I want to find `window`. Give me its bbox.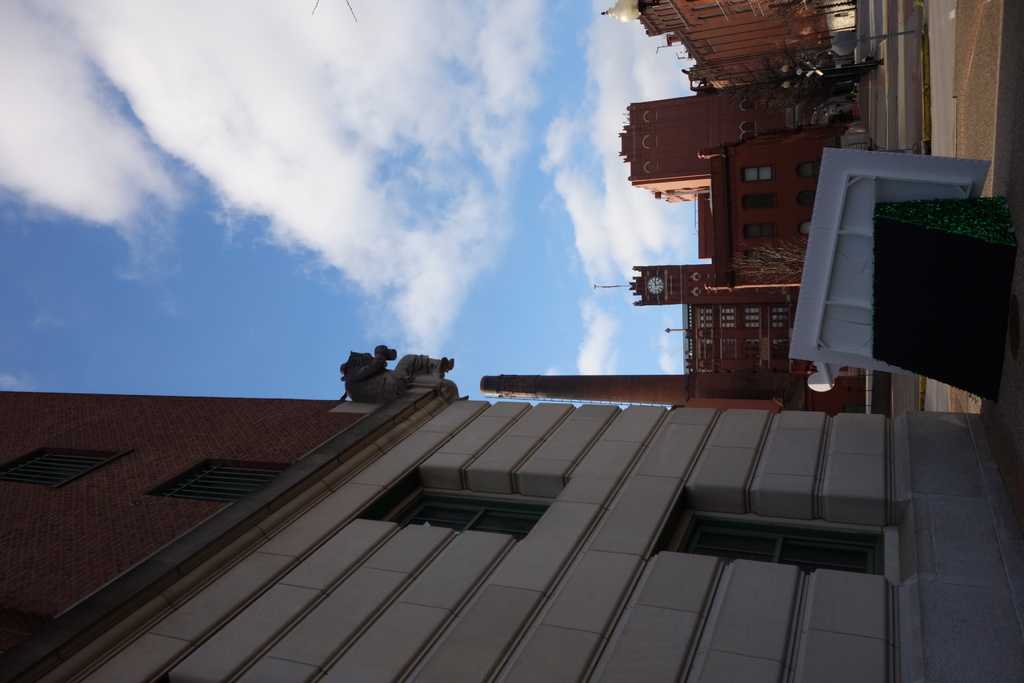
<region>712, 304, 743, 327</region>.
